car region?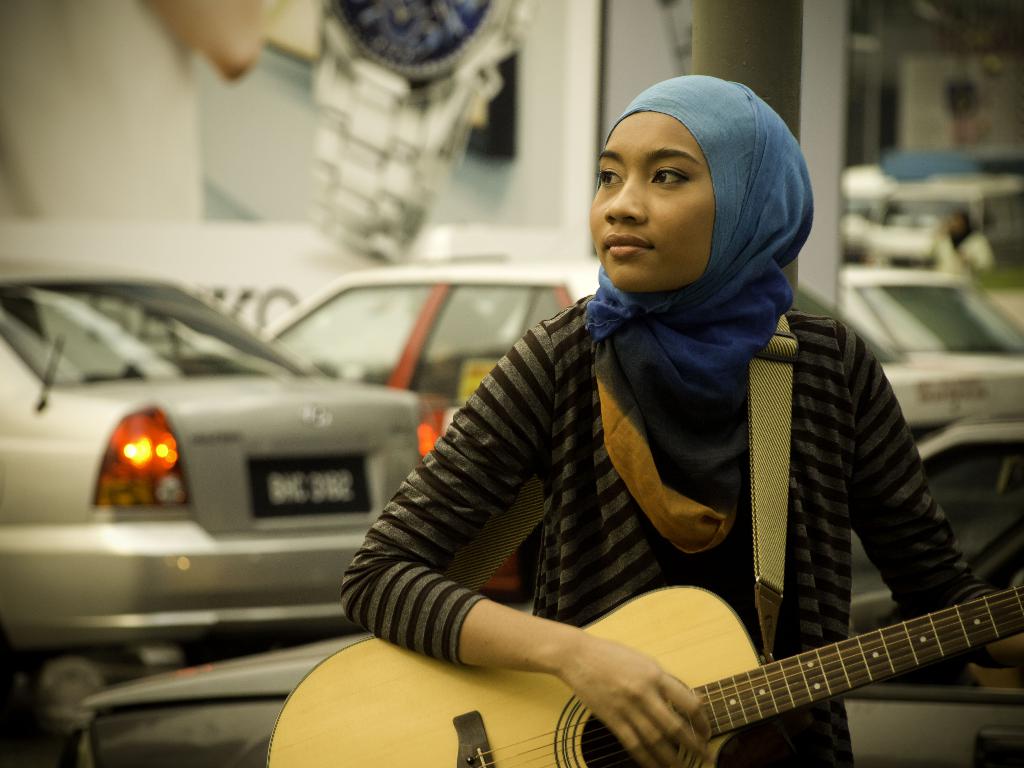
(246, 257, 607, 487)
